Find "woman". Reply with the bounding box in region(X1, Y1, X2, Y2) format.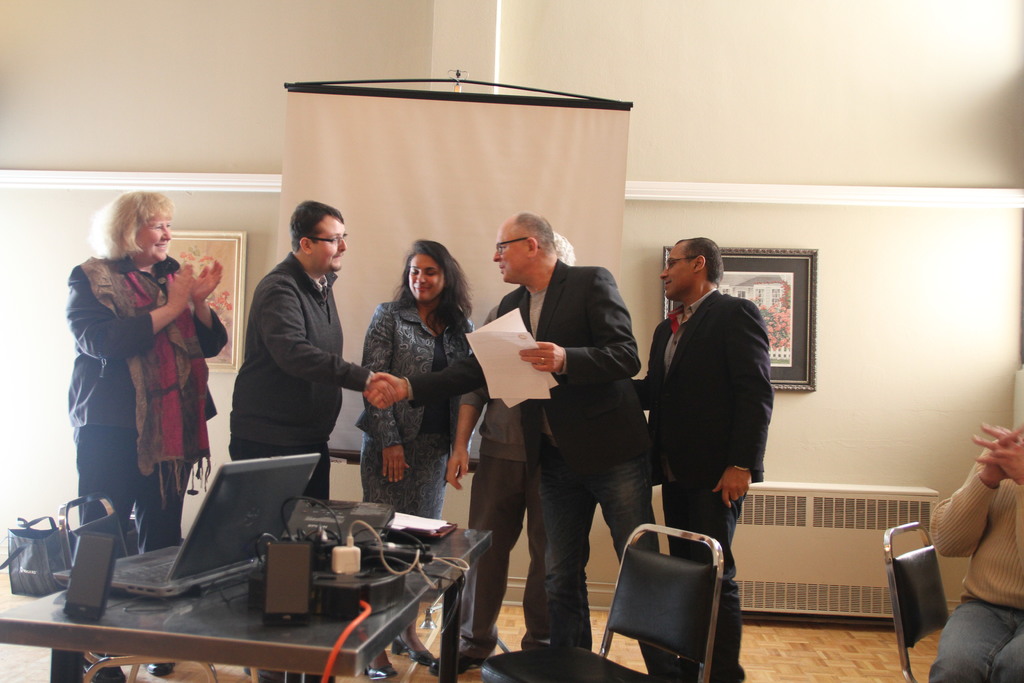
region(349, 239, 487, 521).
